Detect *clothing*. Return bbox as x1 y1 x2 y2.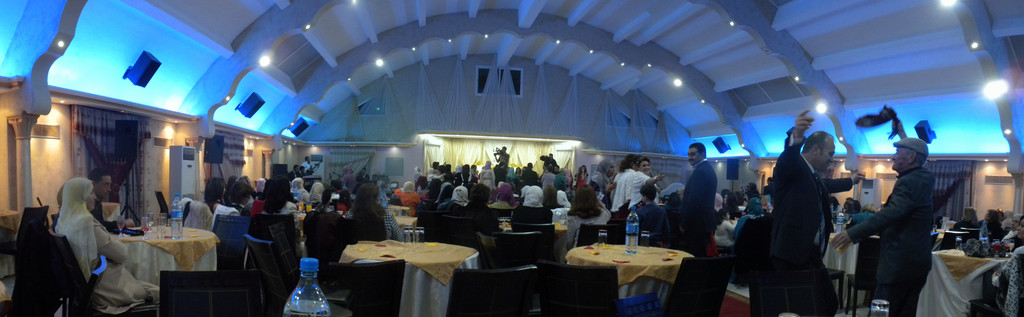
628 168 655 209.
